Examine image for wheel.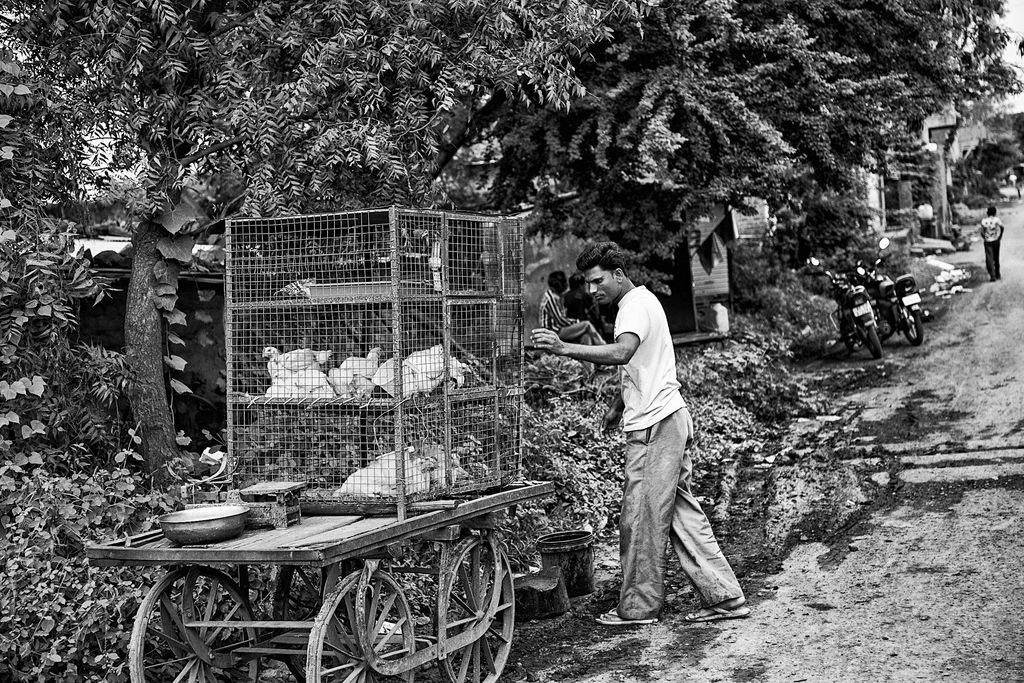
Examination result: rect(436, 541, 498, 668).
